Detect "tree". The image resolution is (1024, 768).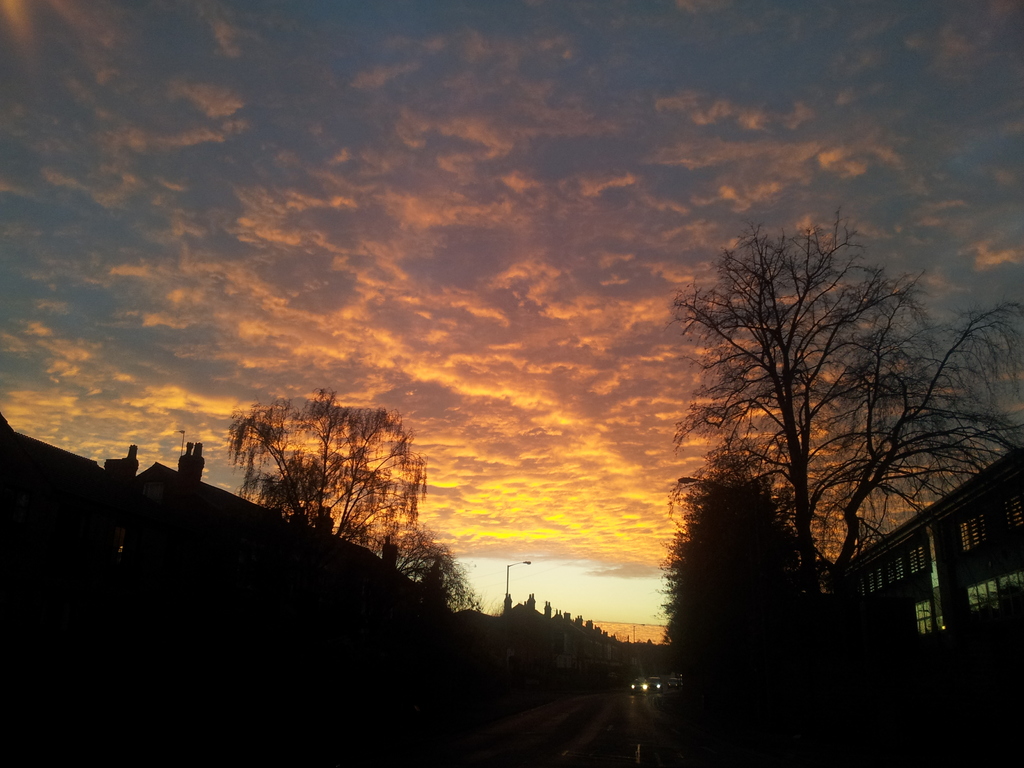
locate(657, 173, 975, 660).
